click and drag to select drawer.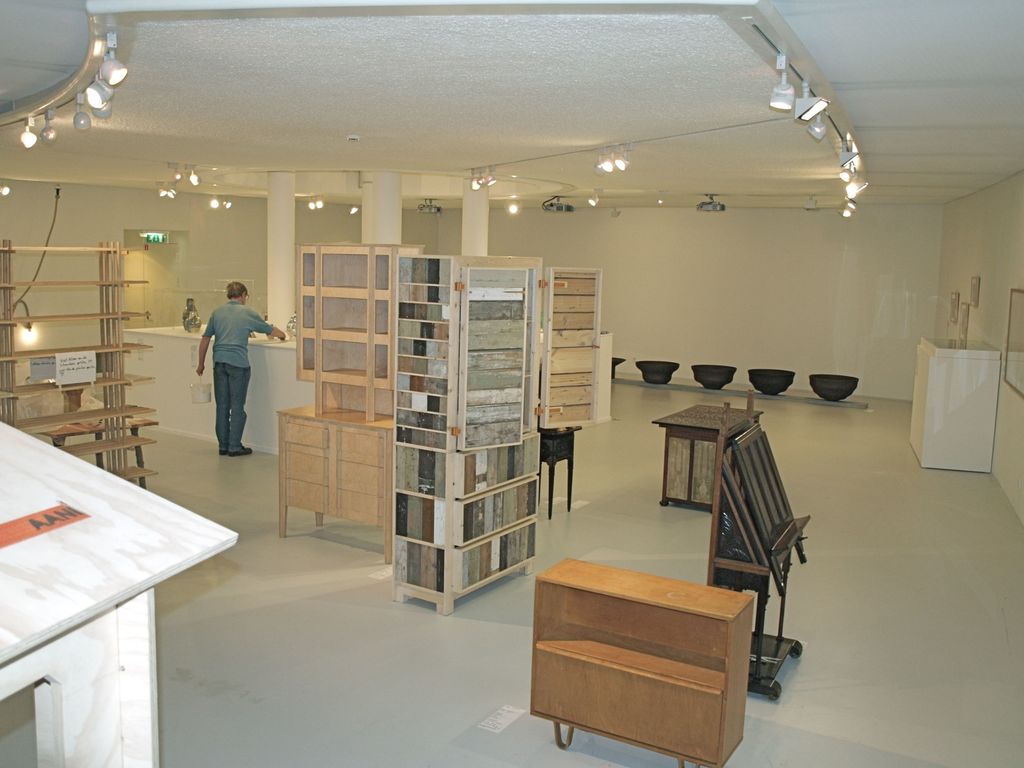
Selection: BBox(452, 430, 542, 507).
